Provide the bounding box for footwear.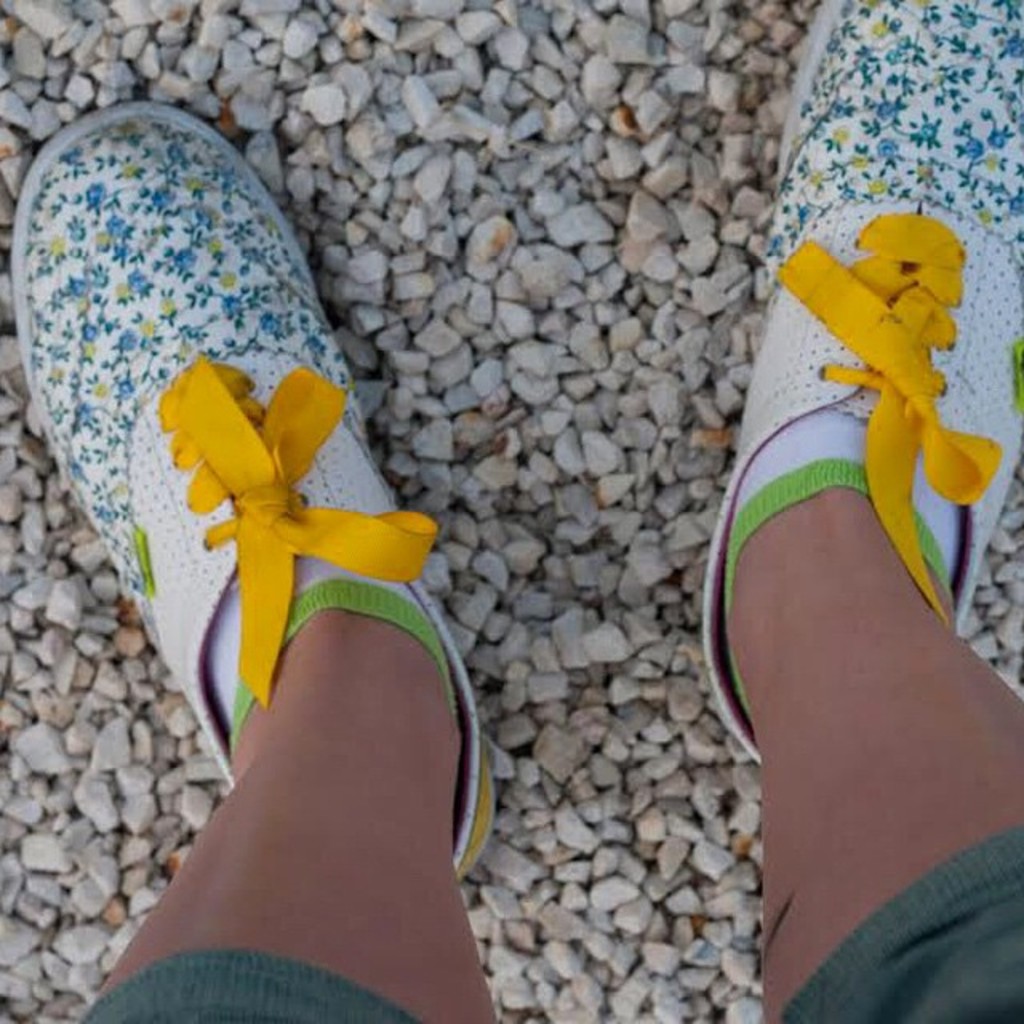
pyautogui.locateOnScreen(50, 187, 456, 942).
